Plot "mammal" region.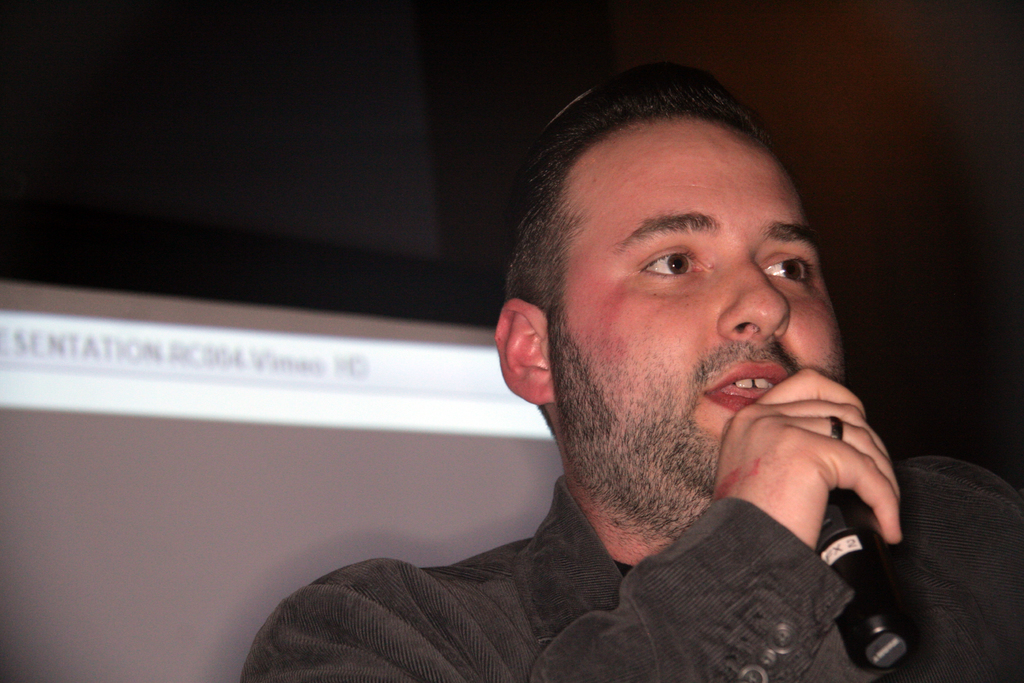
Plotted at box(276, 92, 932, 682).
